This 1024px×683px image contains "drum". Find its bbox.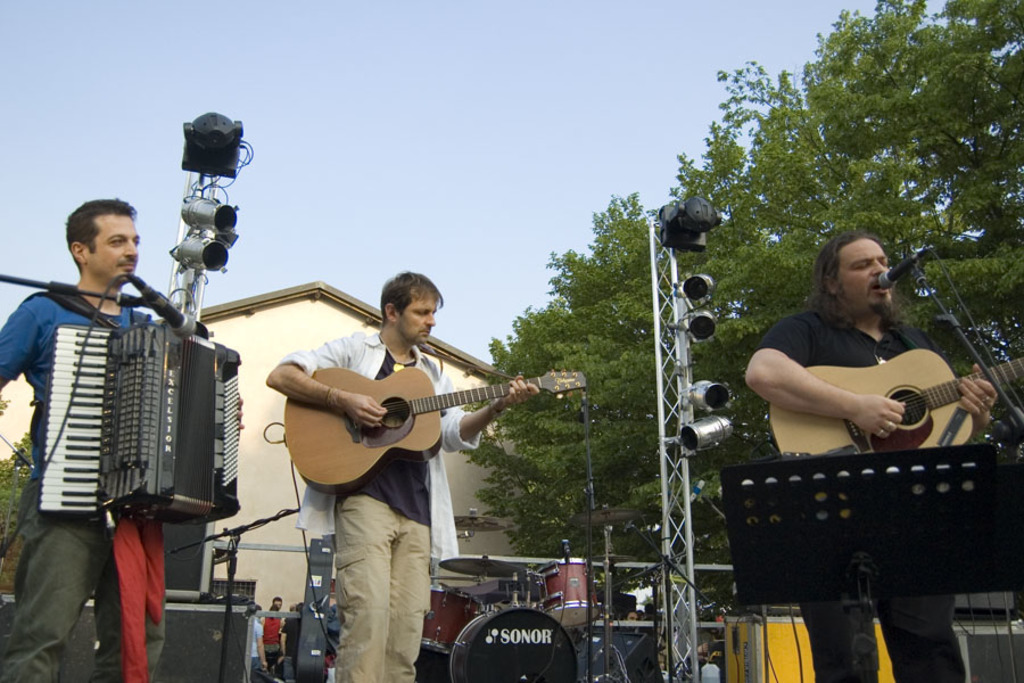
(445, 603, 583, 682).
